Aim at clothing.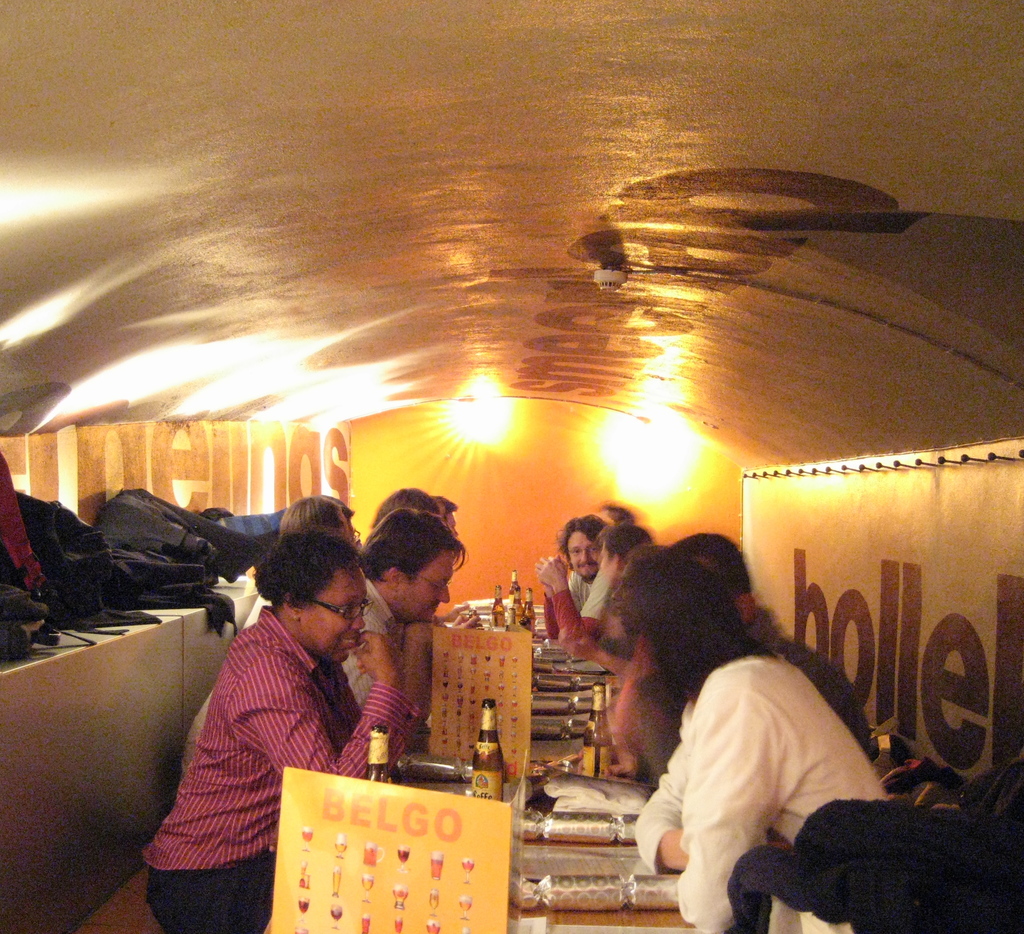
Aimed at <bbox>623, 628, 671, 771</bbox>.
